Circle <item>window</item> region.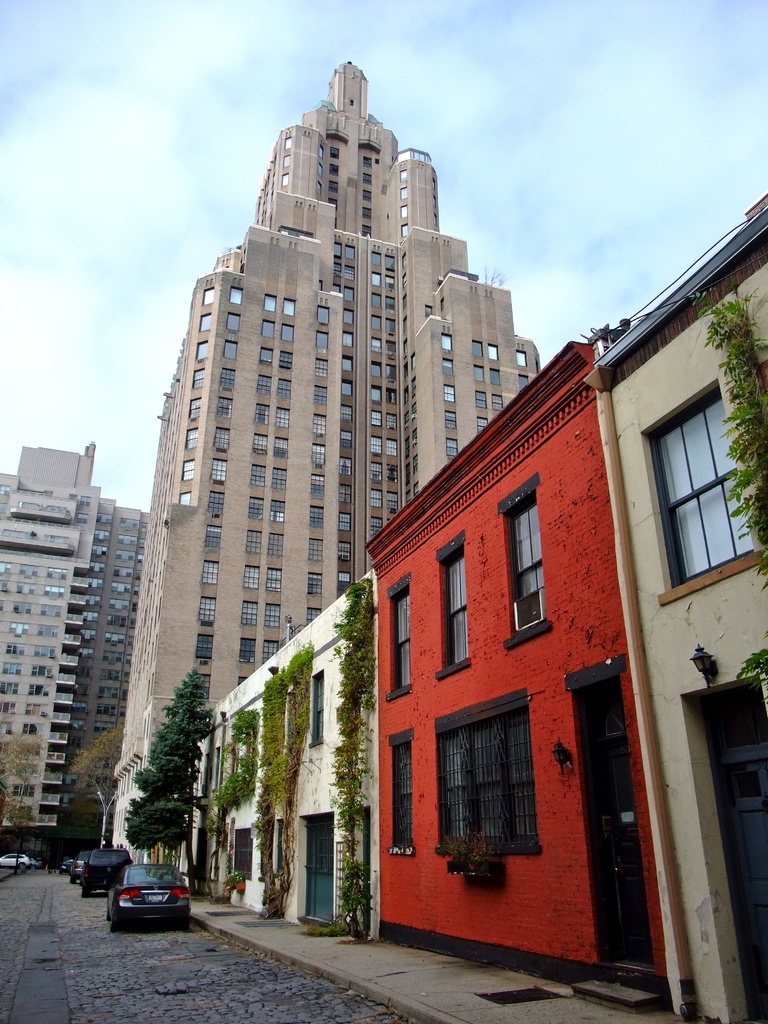
Region: (218, 397, 232, 417).
